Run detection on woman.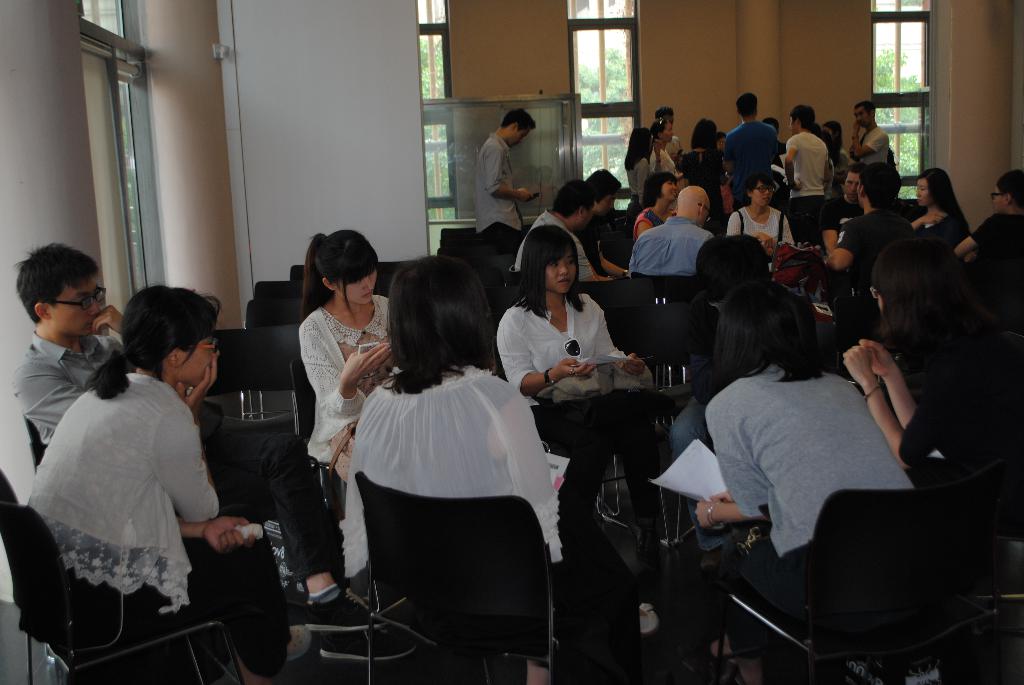
Result: [296,230,393,473].
